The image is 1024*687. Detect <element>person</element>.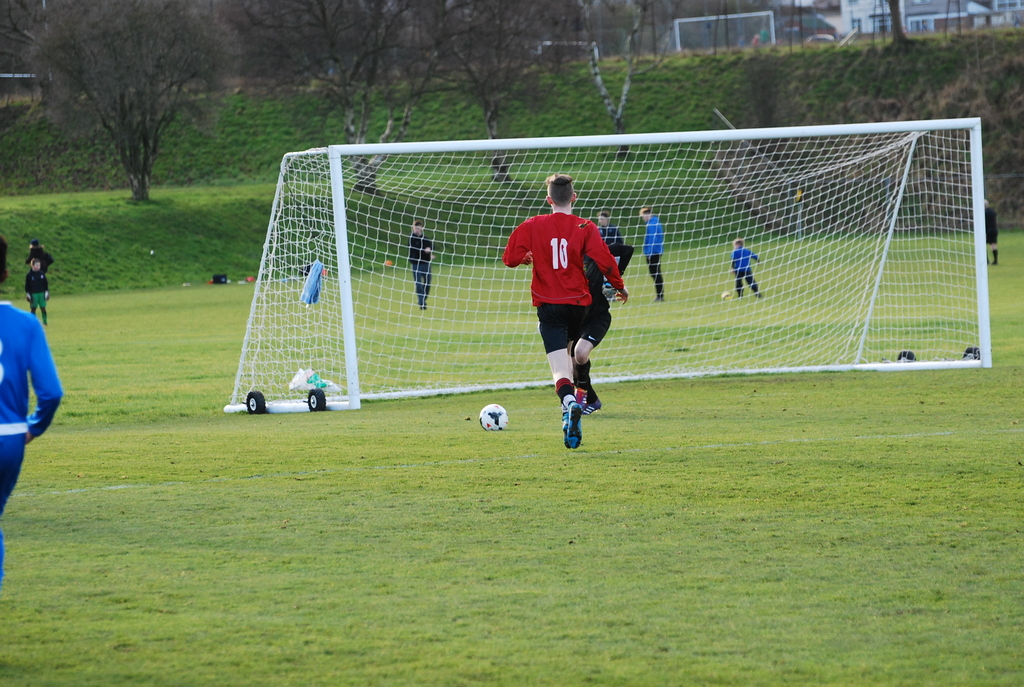
Detection: bbox=(401, 214, 436, 310).
